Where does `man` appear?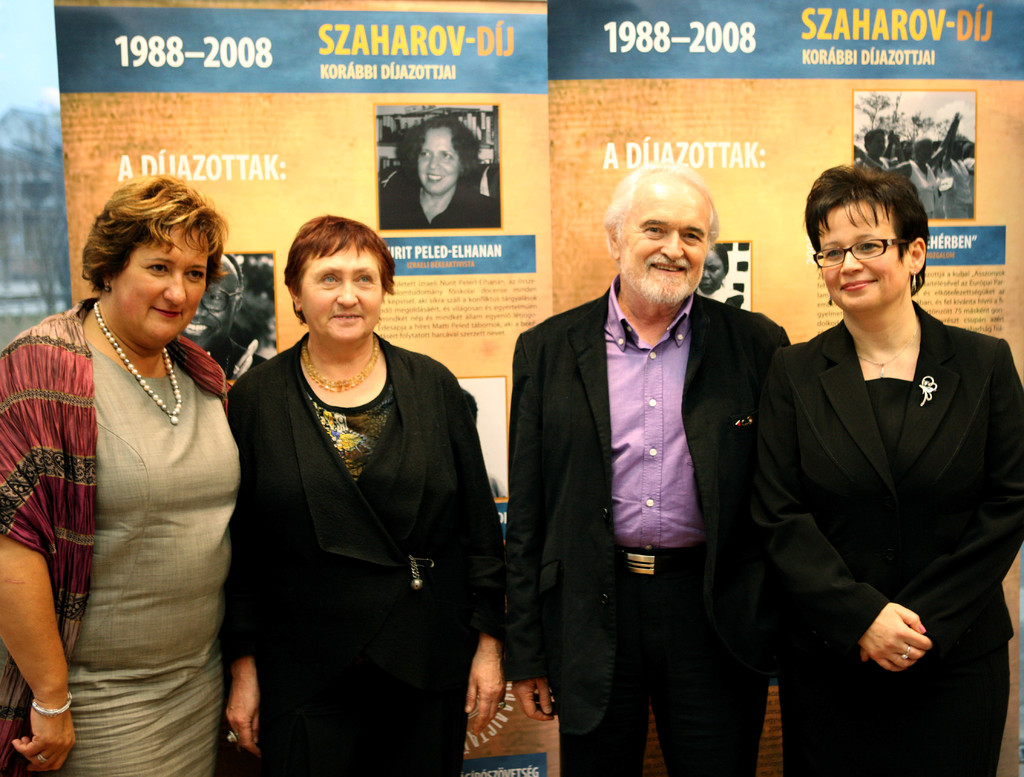
Appears at x1=521, y1=173, x2=798, y2=758.
